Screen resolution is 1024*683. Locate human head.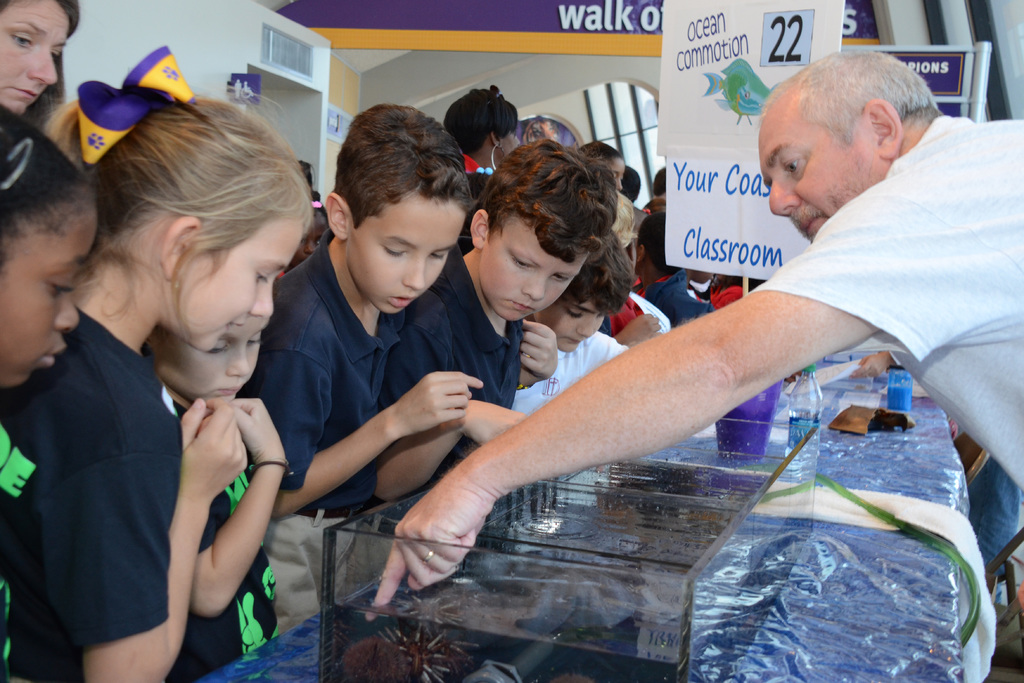
bbox(753, 54, 935, 238).
